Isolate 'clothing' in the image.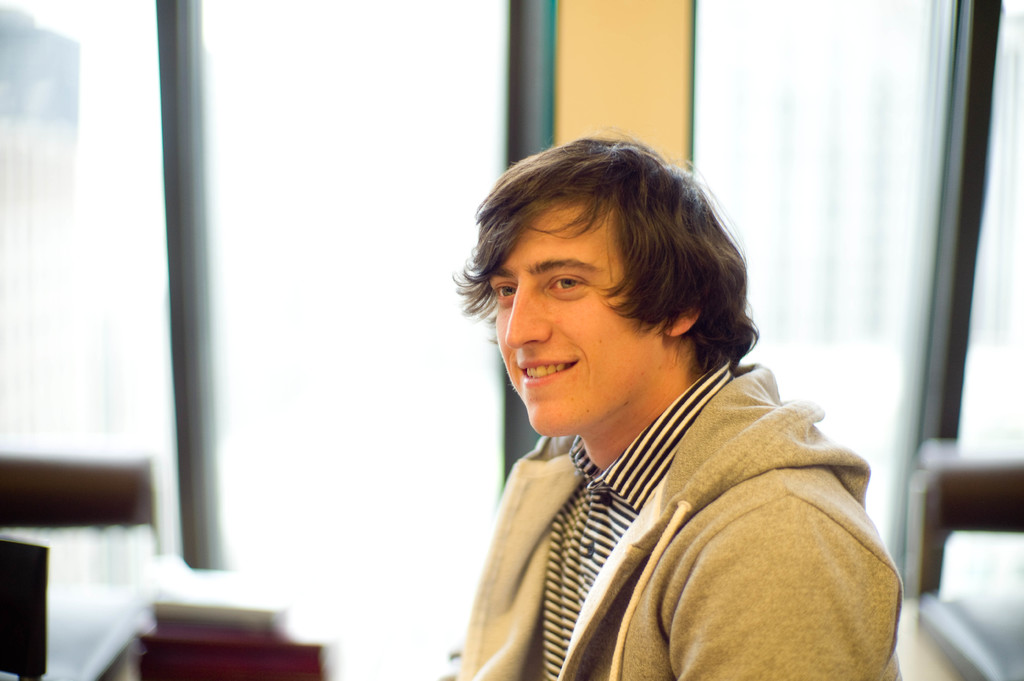
Isolated region: select_region(436, 333, 916, 680).
